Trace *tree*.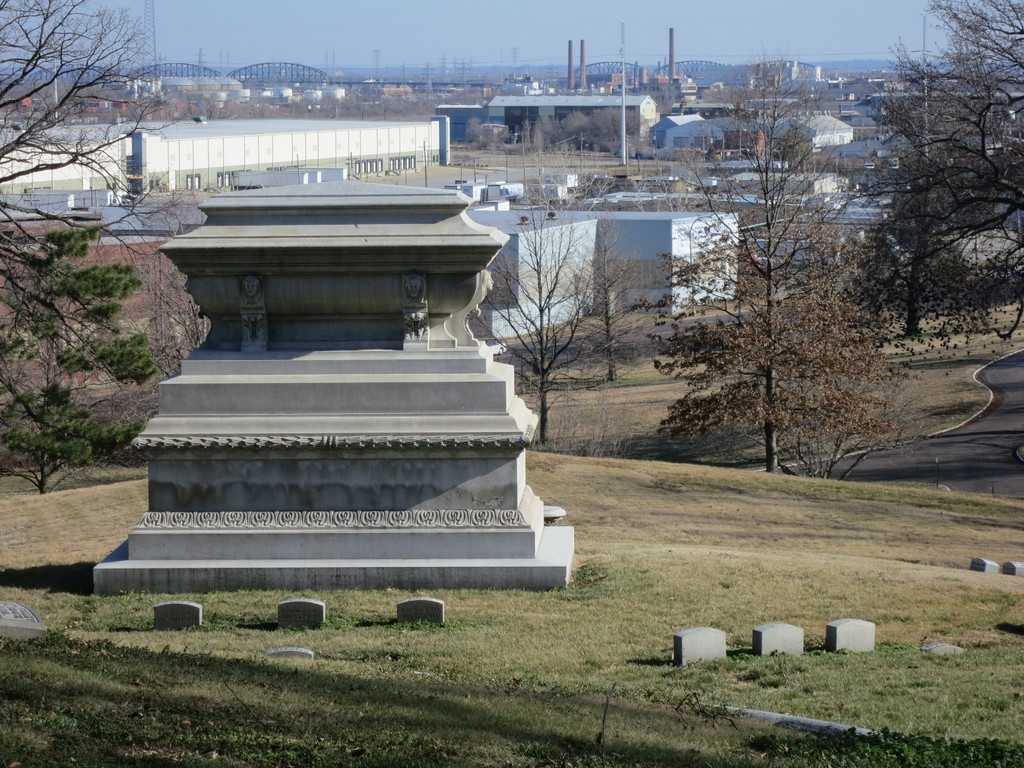
Traced to x1=0, y1=199, x2=154, y2=500.
